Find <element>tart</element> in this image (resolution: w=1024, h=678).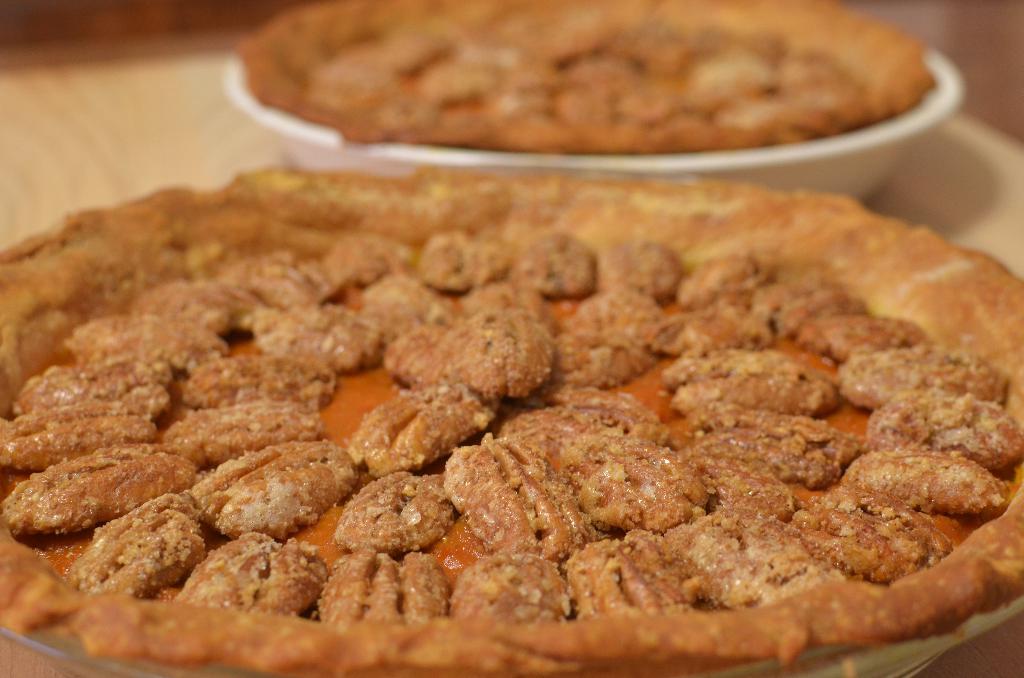
region(231, 0, 938, 157).
